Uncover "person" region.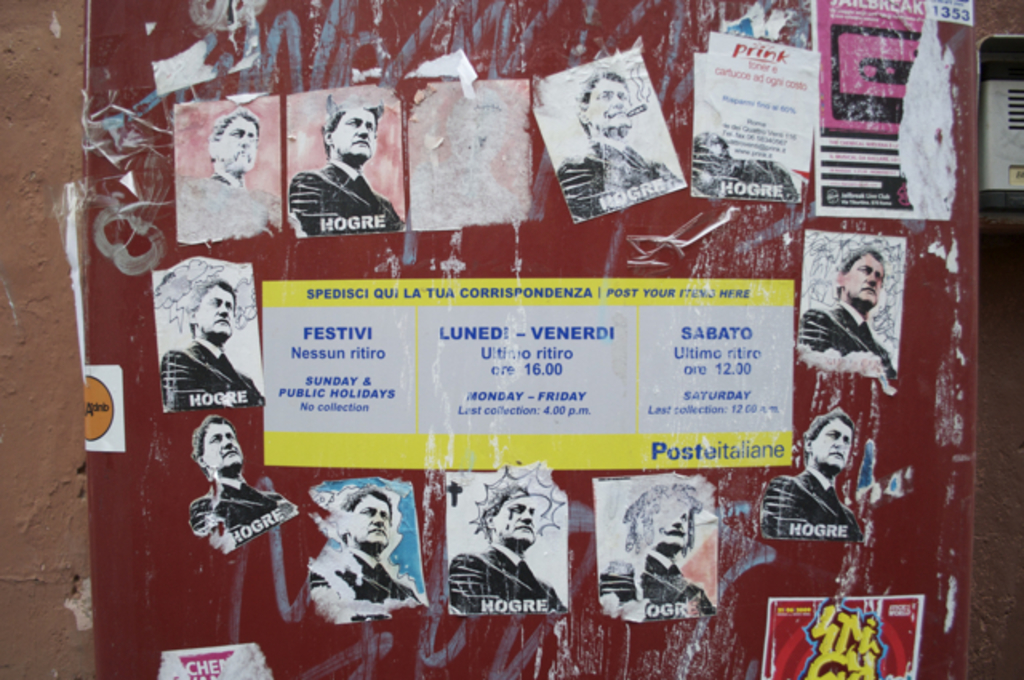
Uncovered: region(606, 482, 718, 613).
